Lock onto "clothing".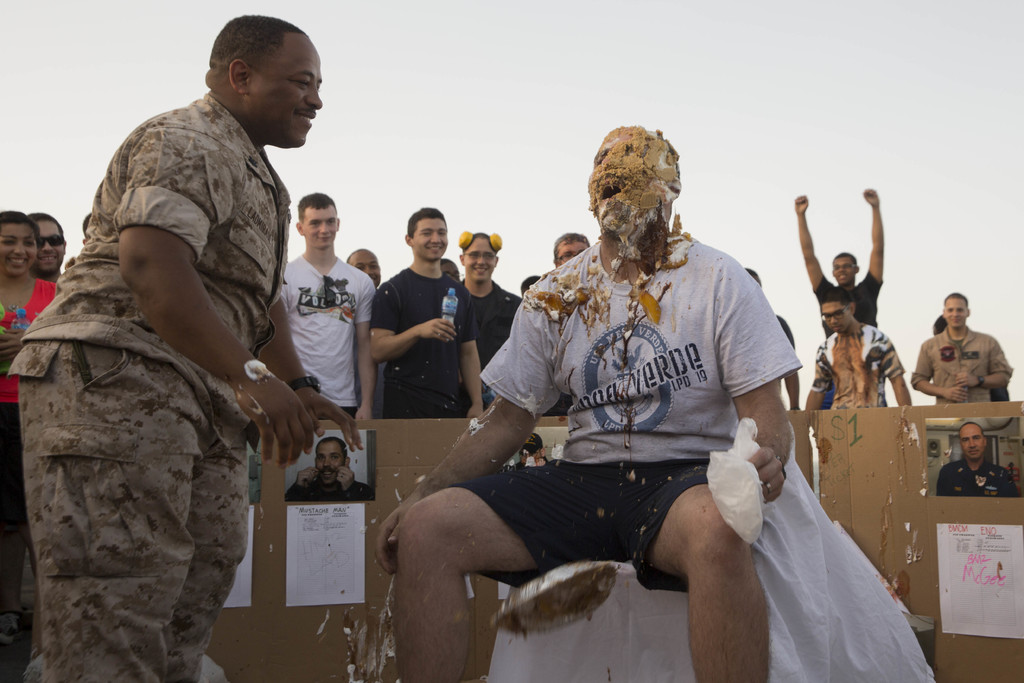
Locked: x1=285 y1=480 x2=377 y2=498.
